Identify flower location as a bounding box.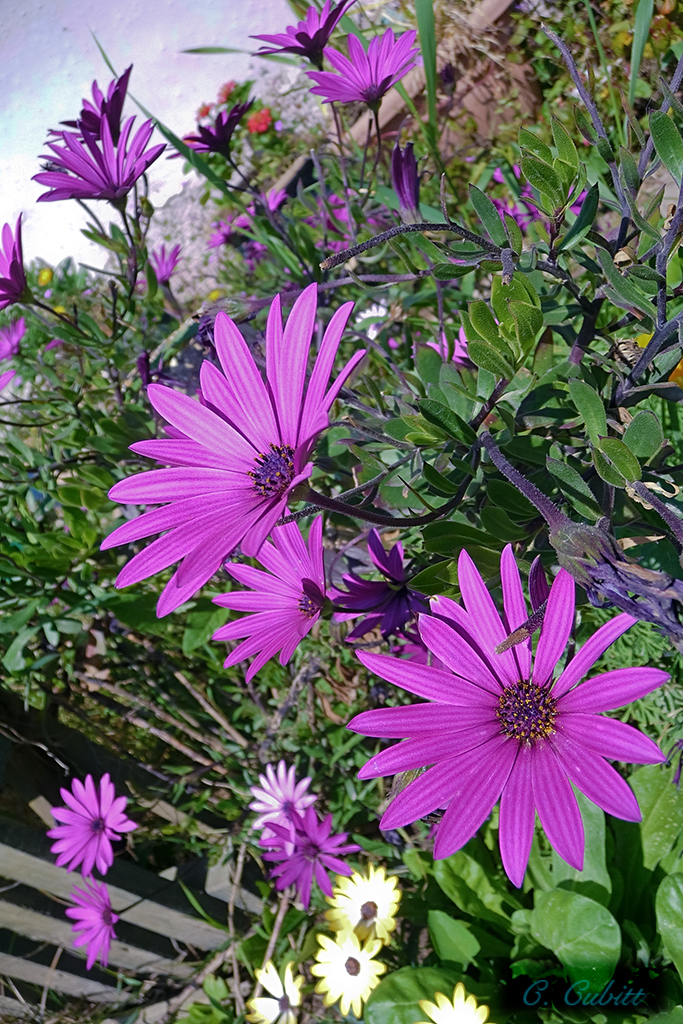
region(311, 922, 398, 1019).
